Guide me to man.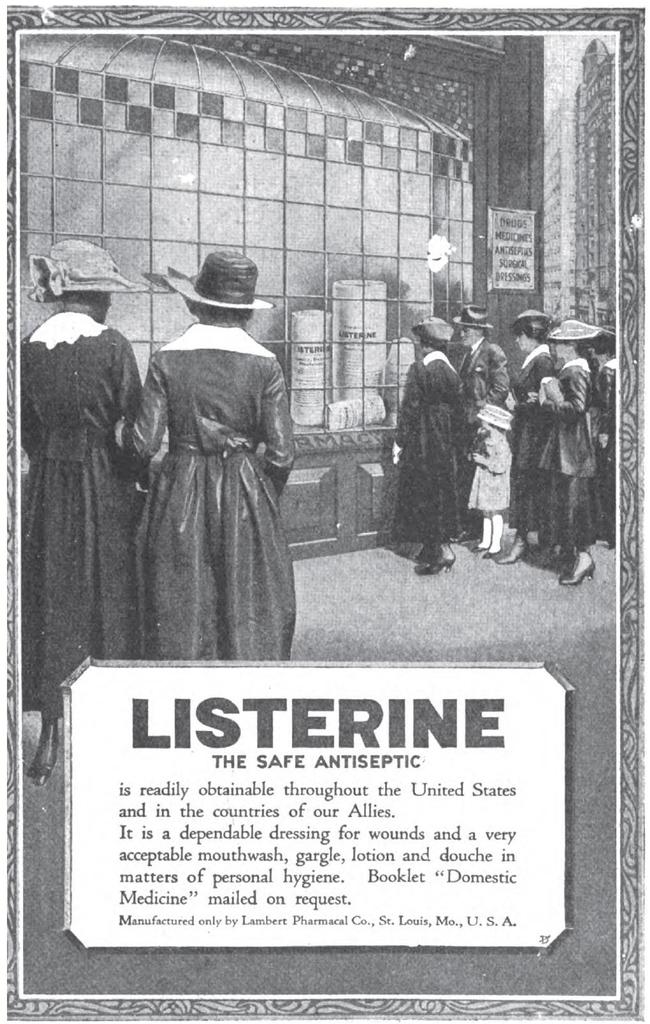
Guidance: [450, 299, 510, 544].
